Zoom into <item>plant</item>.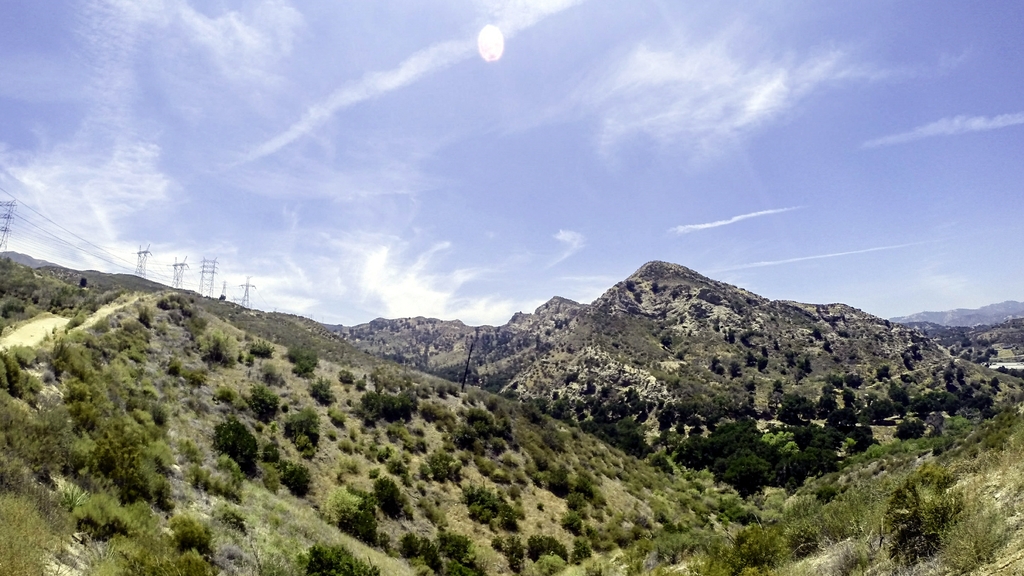
Zoom target: 779,522,821,558.
